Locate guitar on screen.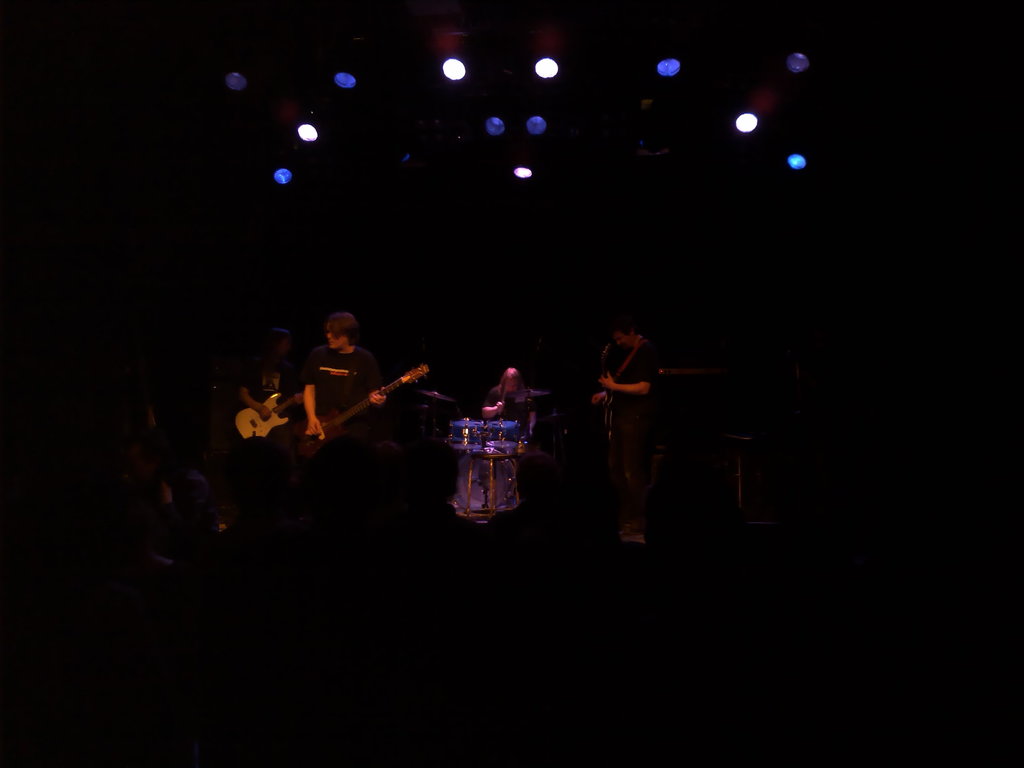
On screen at rect(285, 363, 429, 464).
